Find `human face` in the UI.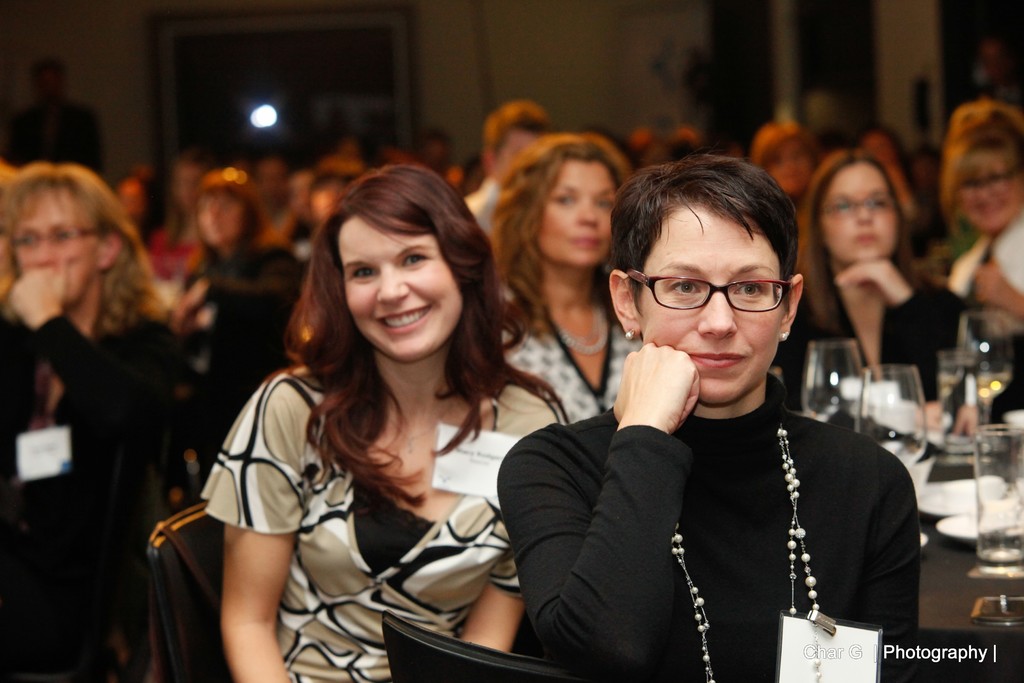
UI element at x1=198 y1=190 x2=241 y2=248.
